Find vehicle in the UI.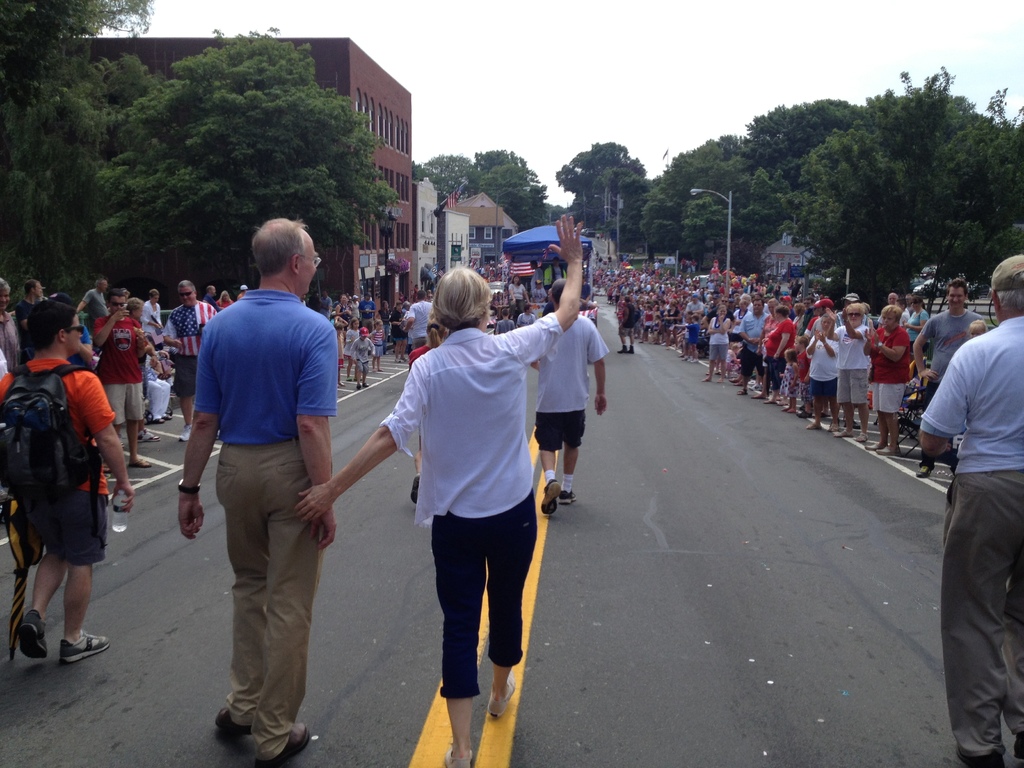
UI element at <bbox>914, 273, 950, 301</bbox>.
